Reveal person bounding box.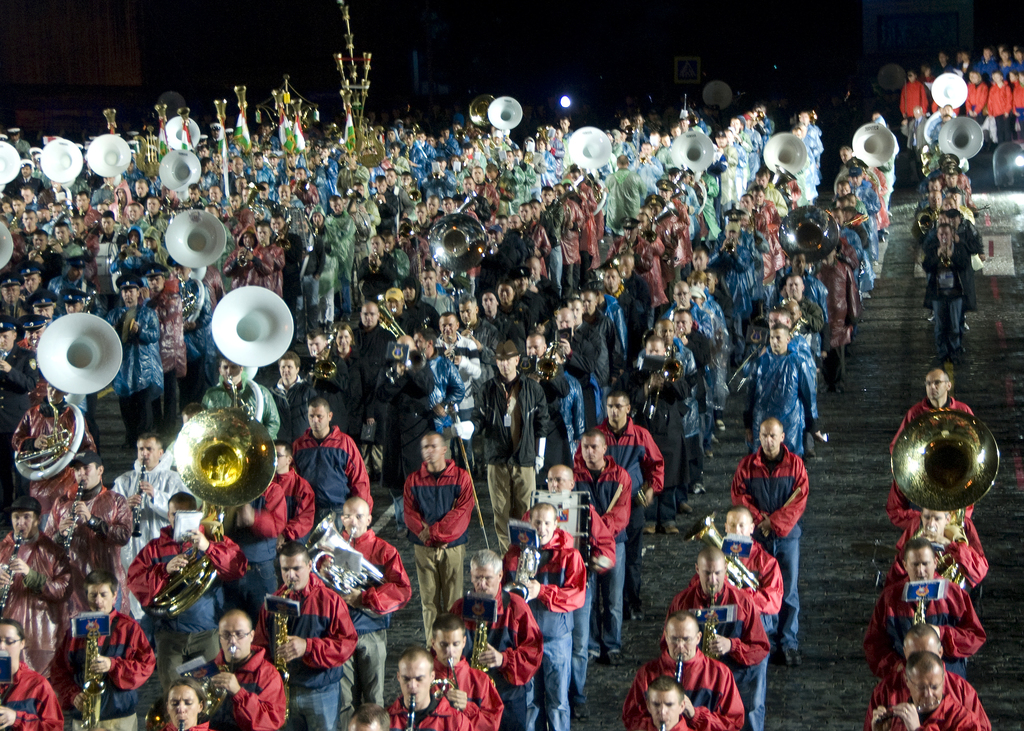
Revealed: region(0, 619, 65, 730).
